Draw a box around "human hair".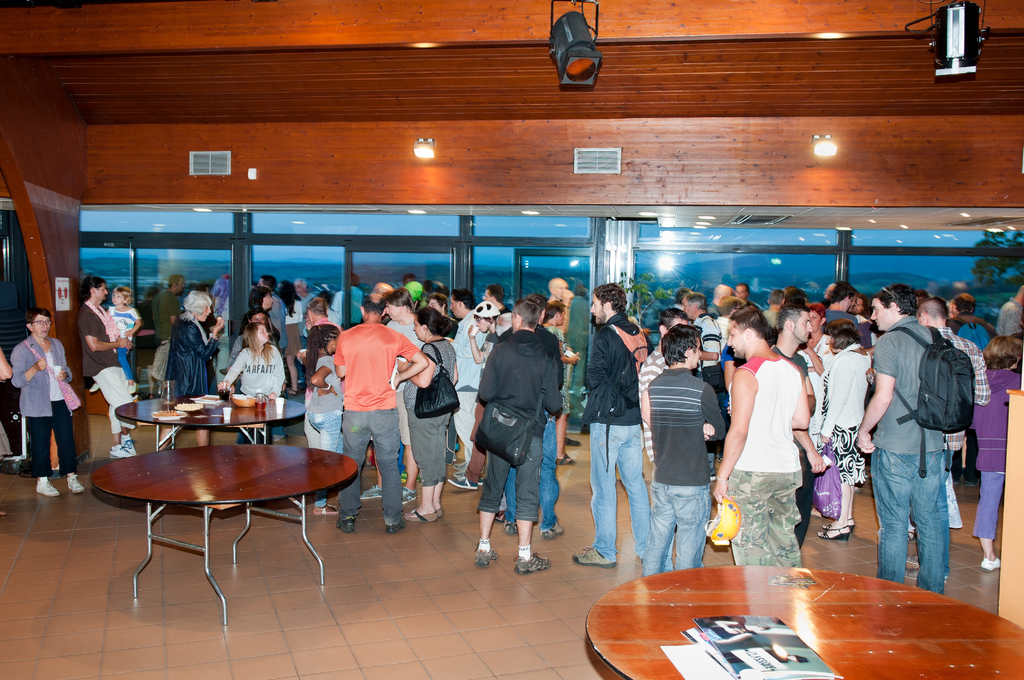
(954, 291, 976, 312).
